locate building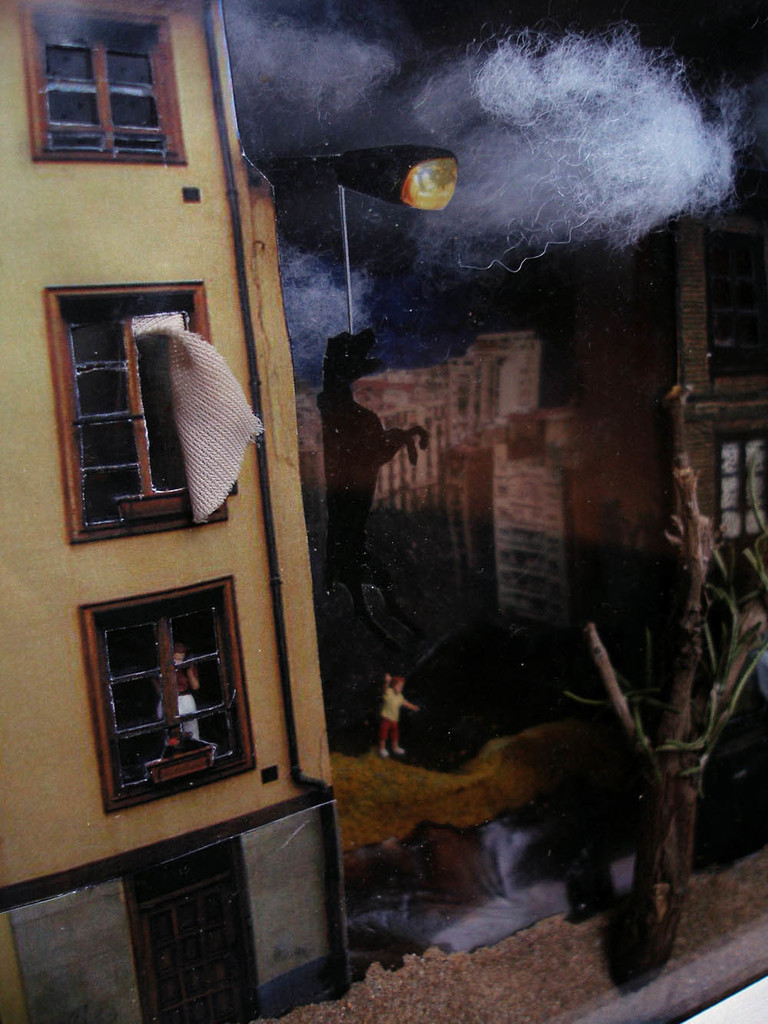
<box>0,0,356,1023</box>
